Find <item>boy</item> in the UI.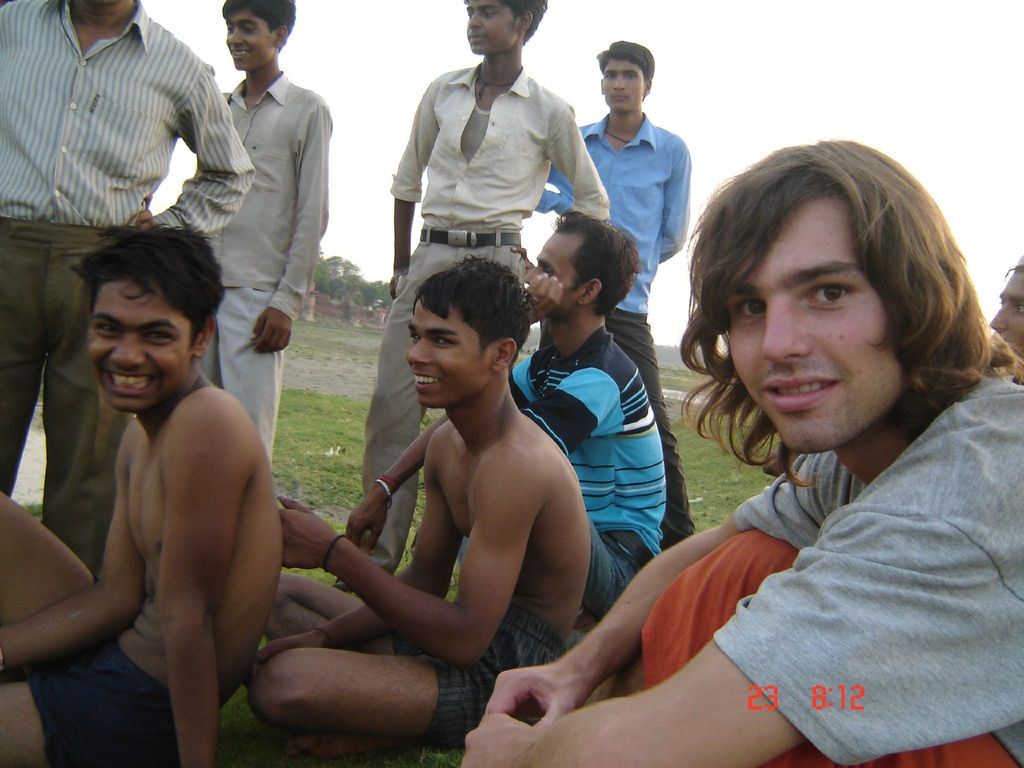
UI element at left=194, top=0, right=333, bottom=463.
